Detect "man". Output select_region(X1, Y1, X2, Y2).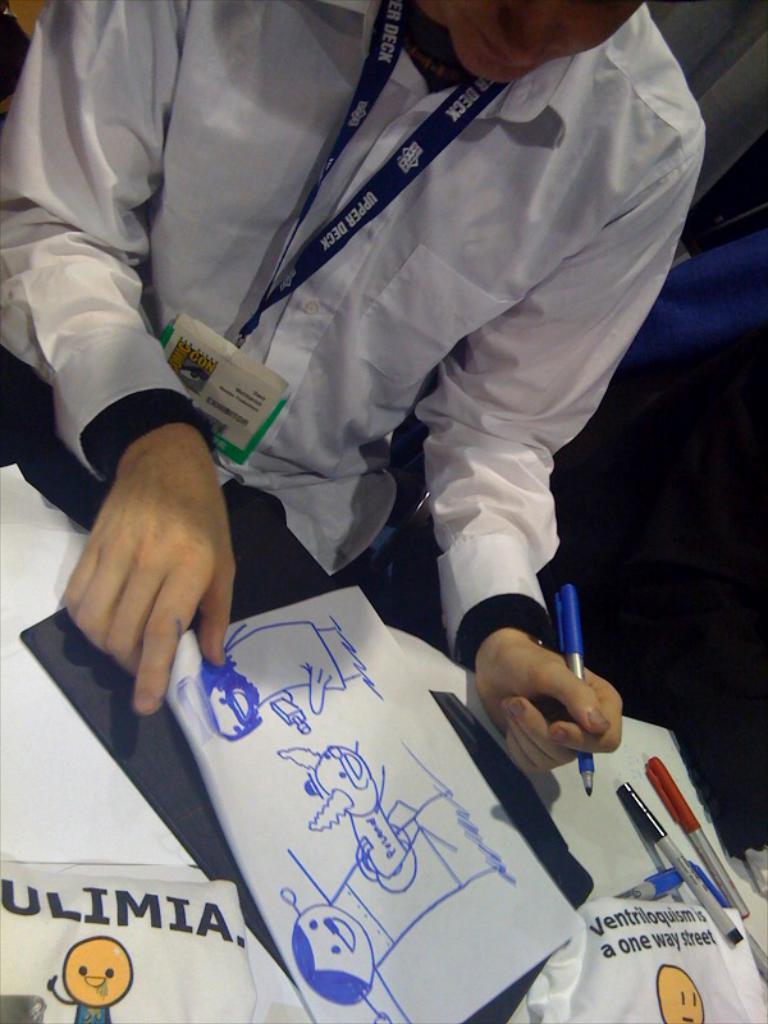
select_region(109, 0, 732, 906).
